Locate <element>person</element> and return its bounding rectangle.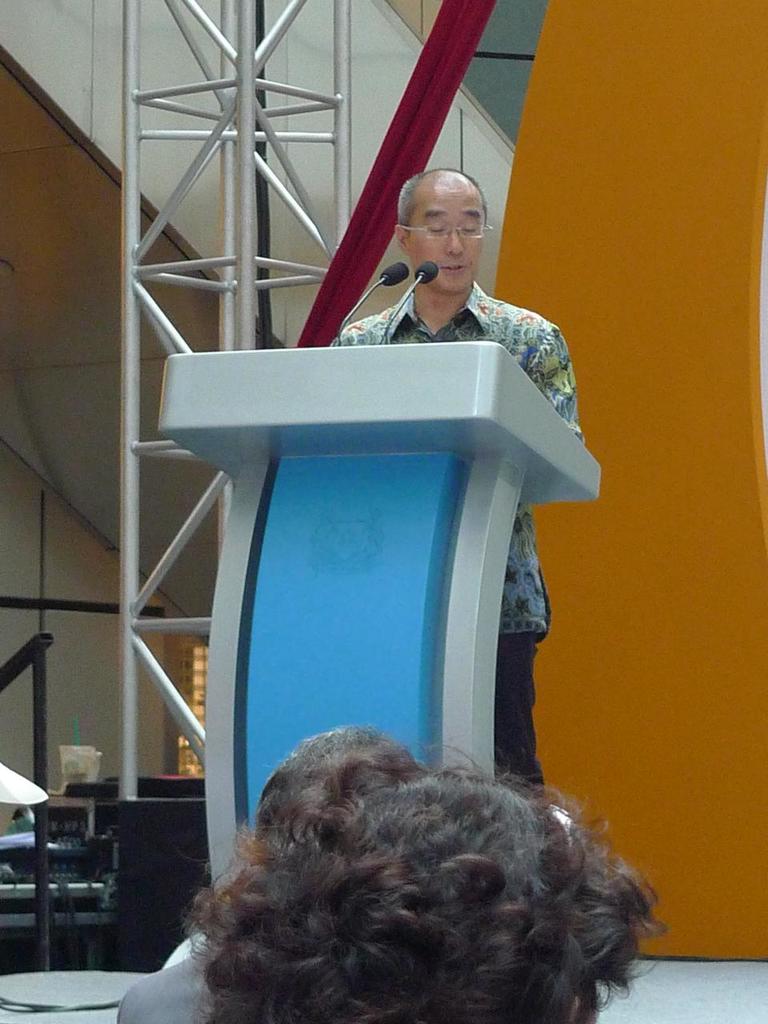
bbox(185, 730, 656, 1023).
